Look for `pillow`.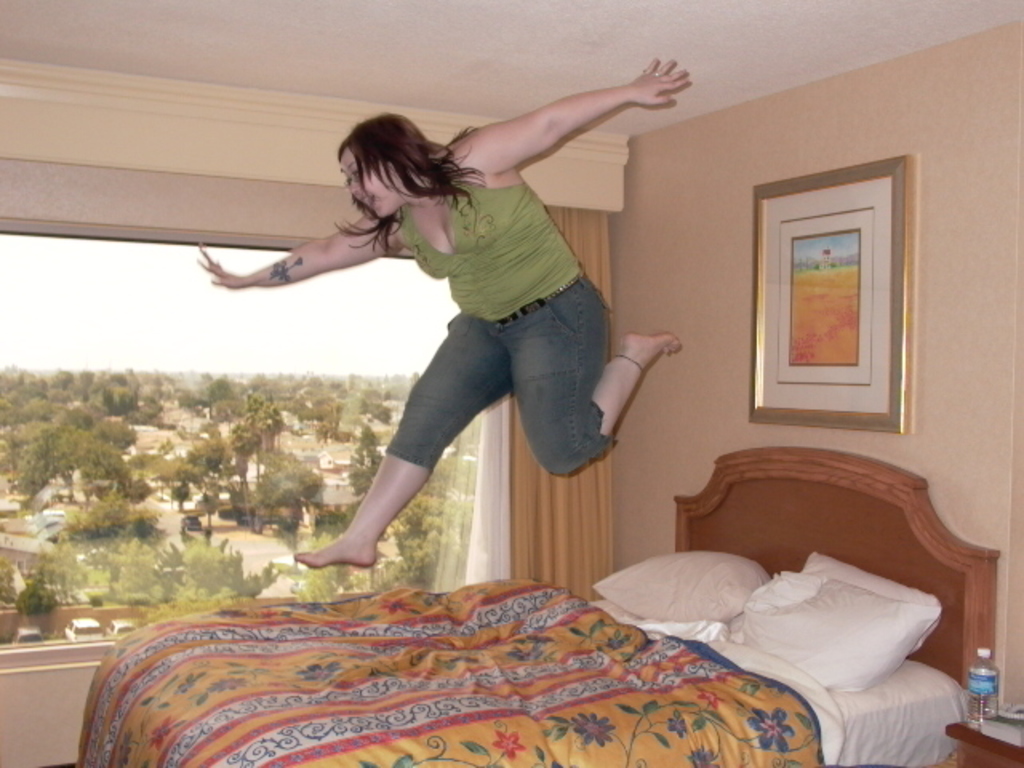
Found: (left=595, top=554, right=776, bottom=622).
